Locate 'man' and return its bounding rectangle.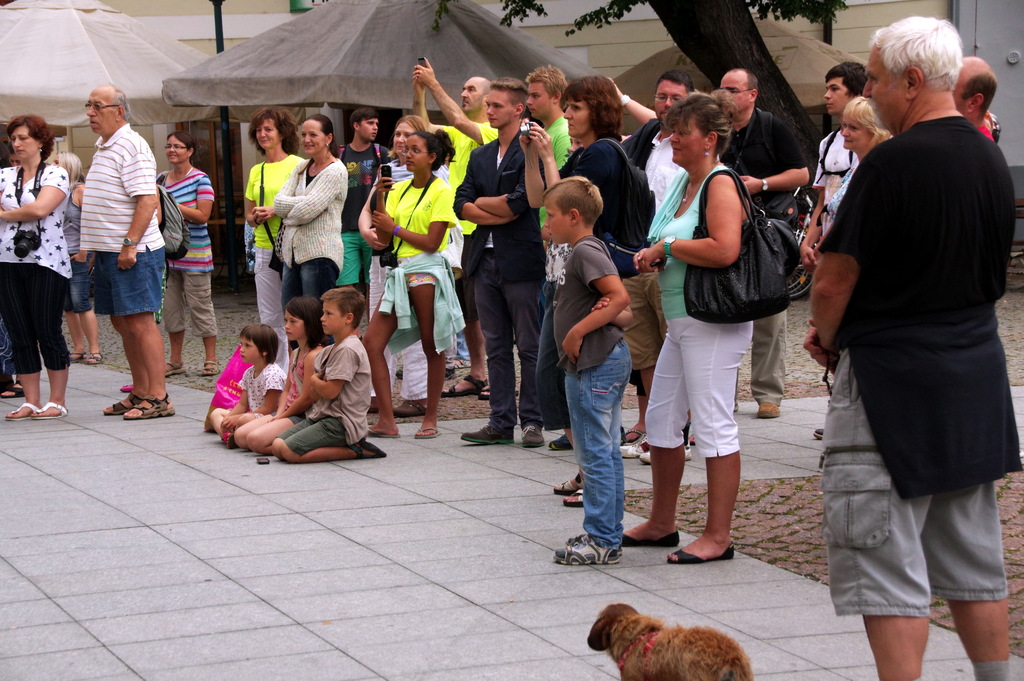
pyautogui.locateOnScreen(800, 62, 872, 268).
